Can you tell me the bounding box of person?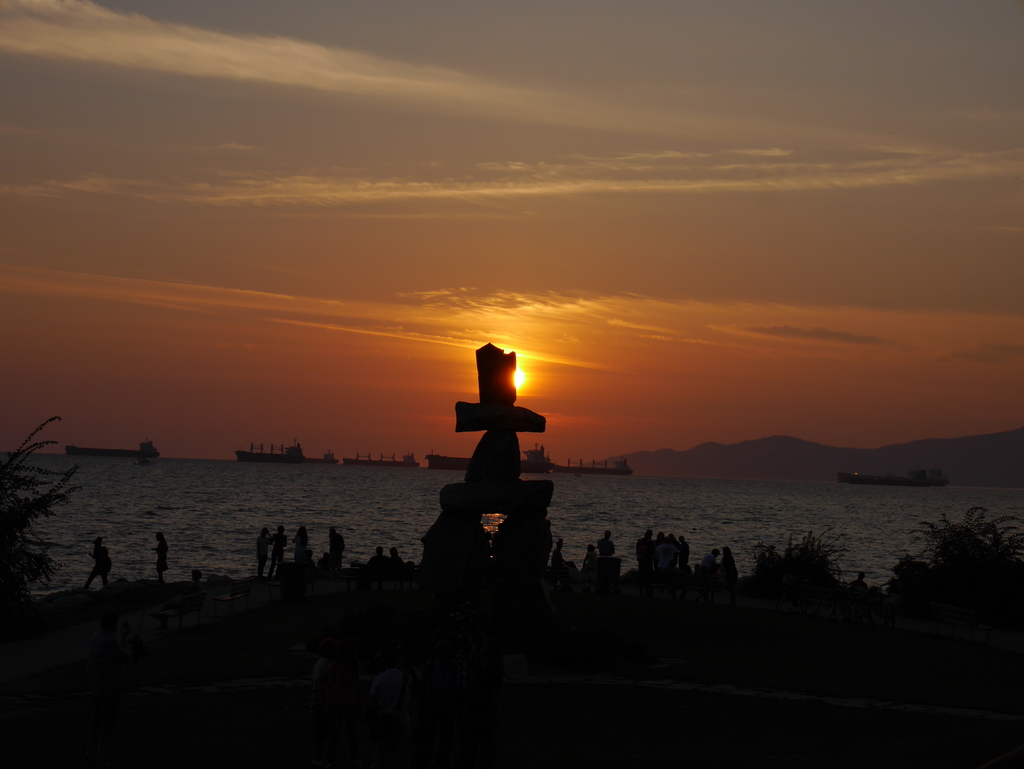
(723, 549, 737, 583).
